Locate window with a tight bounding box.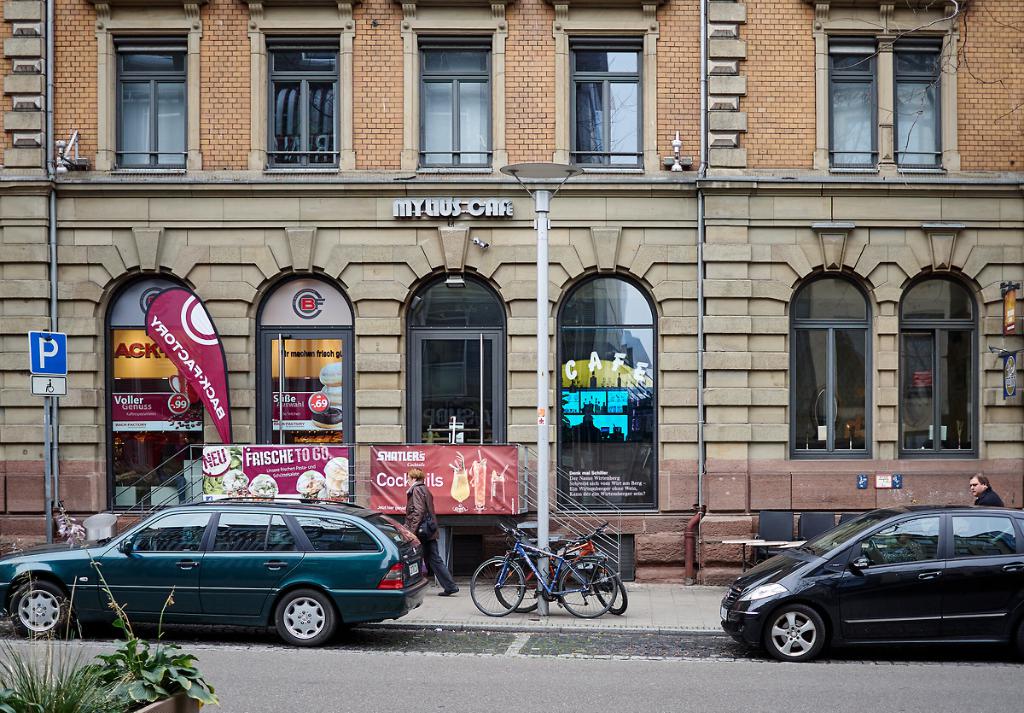
(x1=897, y1=268, x2=985, y2=459).
